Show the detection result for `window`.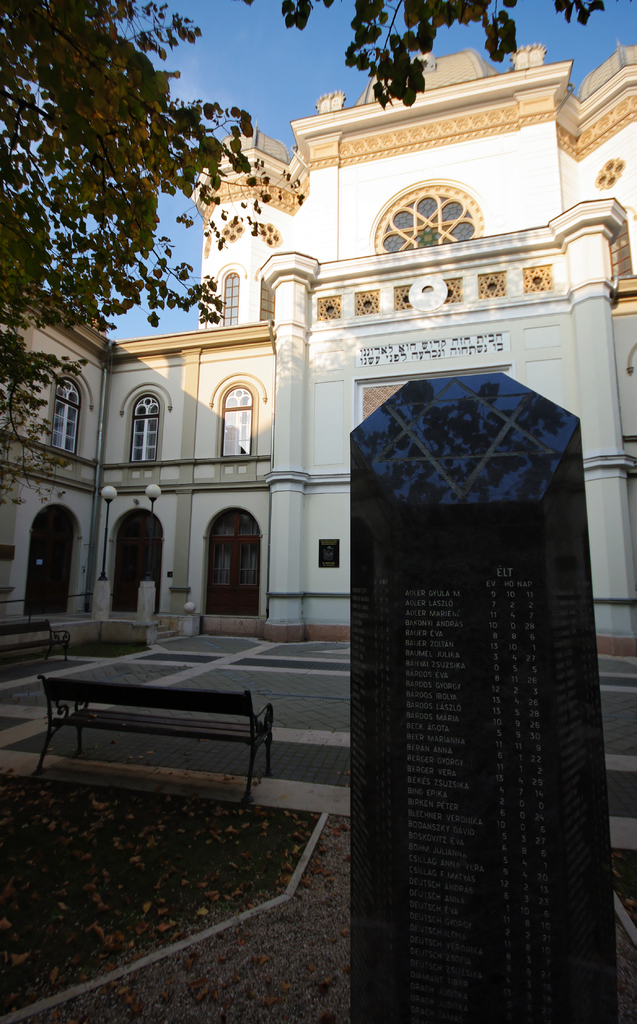
314, 533, 342, 570.
